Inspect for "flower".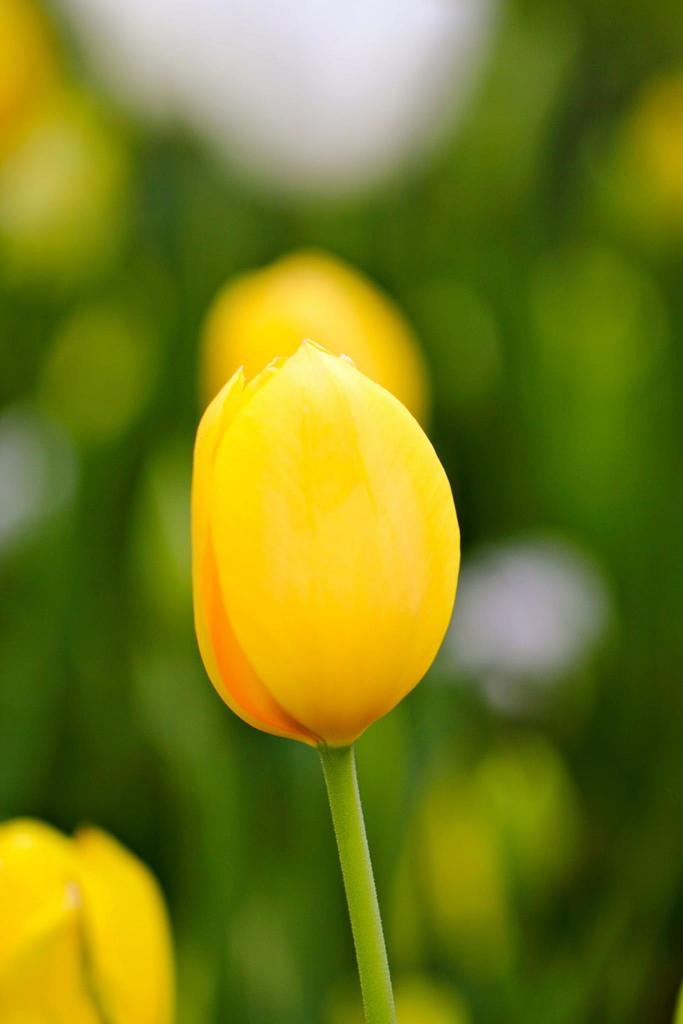
Inspection: <region>192, 243, 441, 436</region>.
